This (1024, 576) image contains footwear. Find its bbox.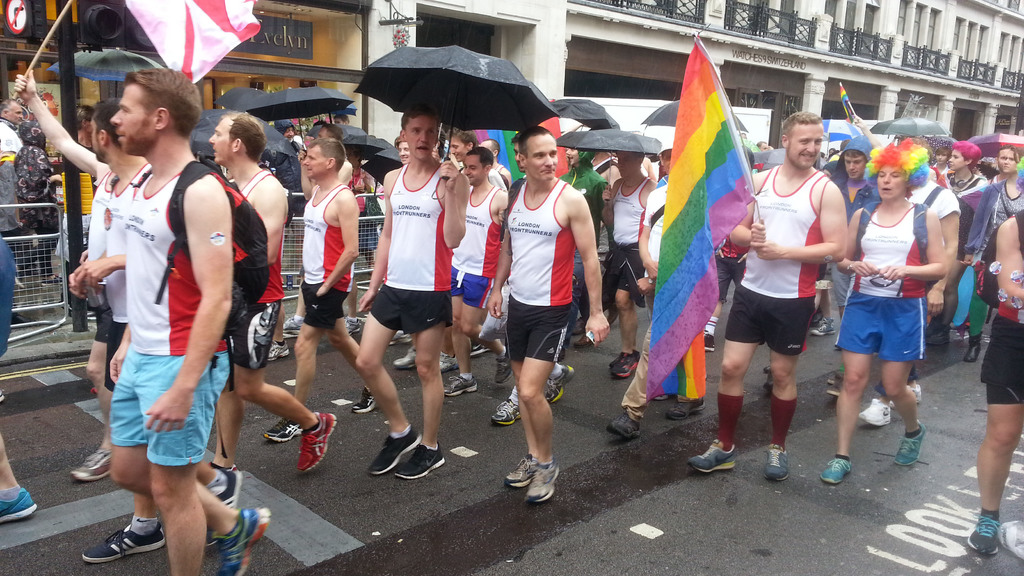
[826,374,845,398].
